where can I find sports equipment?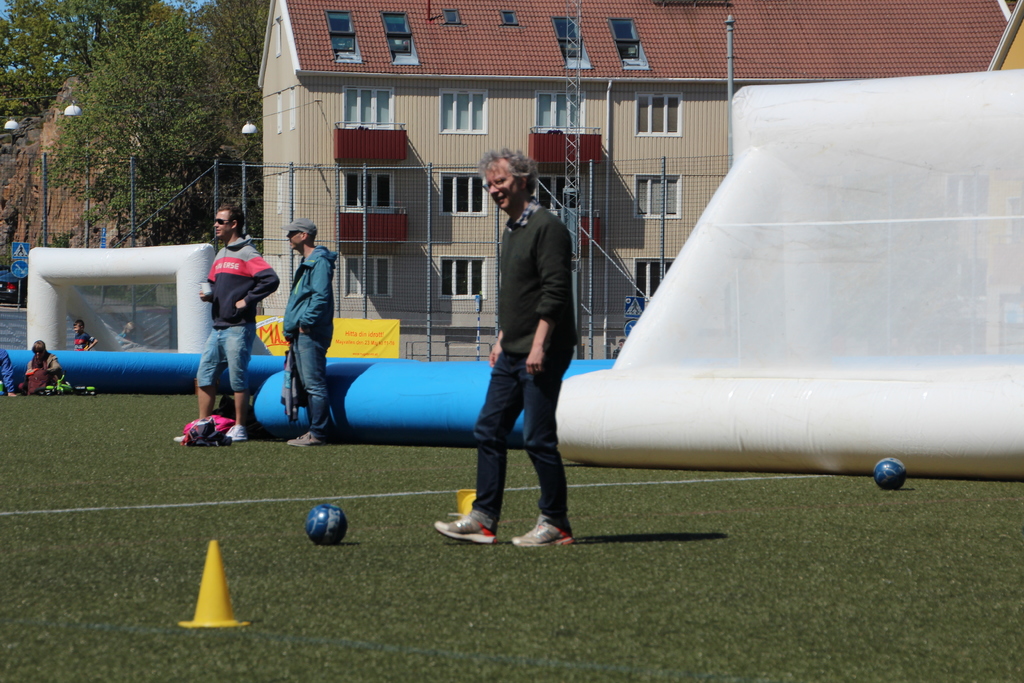
You can find it at (left=304, top=502, right=349, bottom=545).
